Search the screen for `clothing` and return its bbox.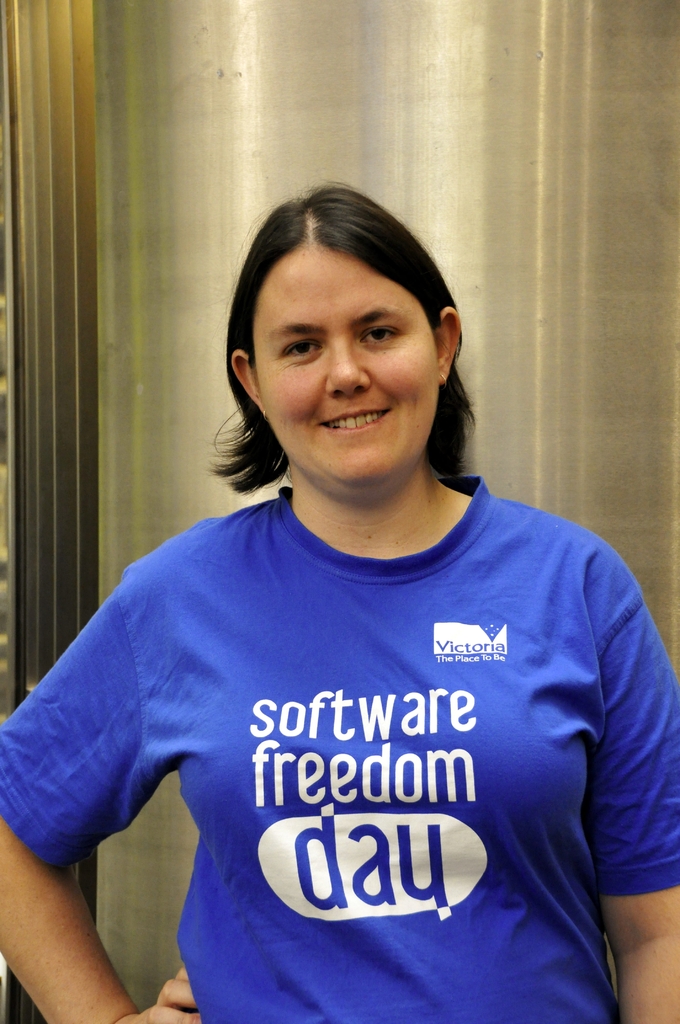
Found: rect(31, 438, 656, 985).
